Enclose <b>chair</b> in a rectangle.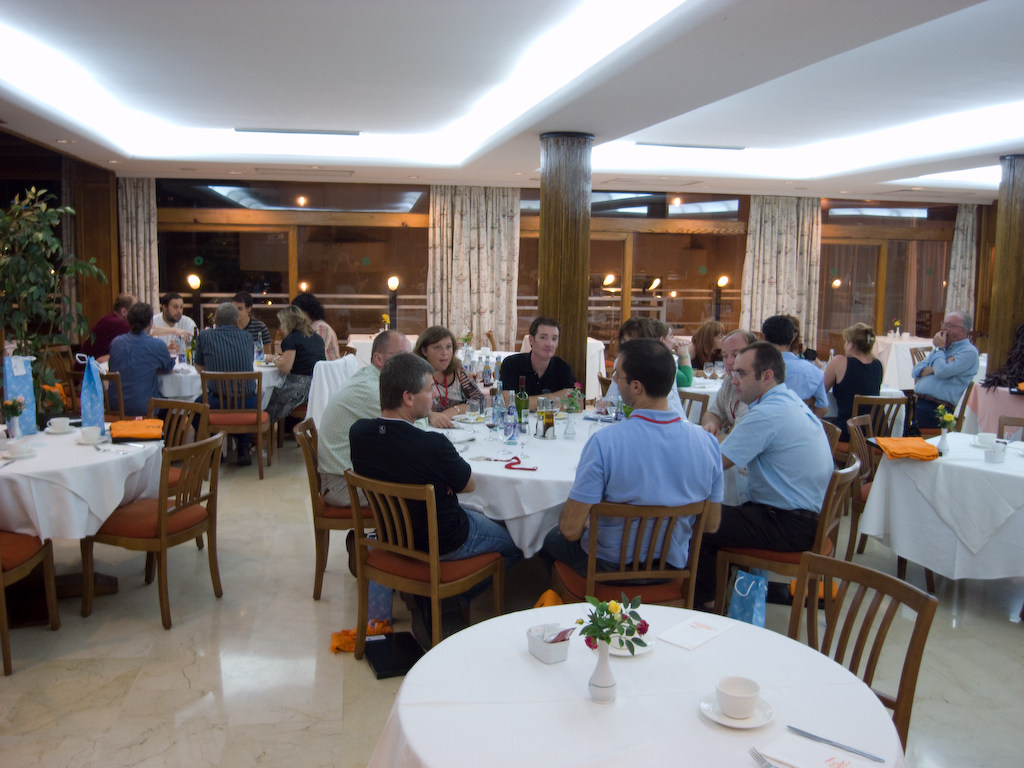
rect(70, 365, 144, 423).
